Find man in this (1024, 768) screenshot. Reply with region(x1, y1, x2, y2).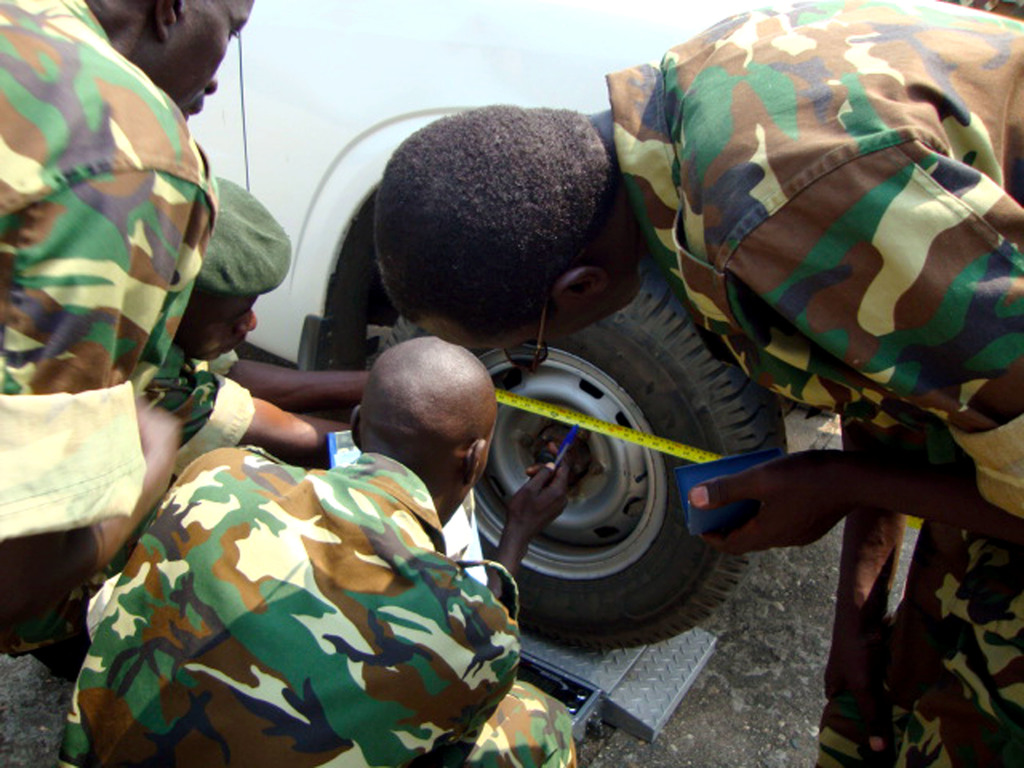
region(362, 0, 1023, 767).
